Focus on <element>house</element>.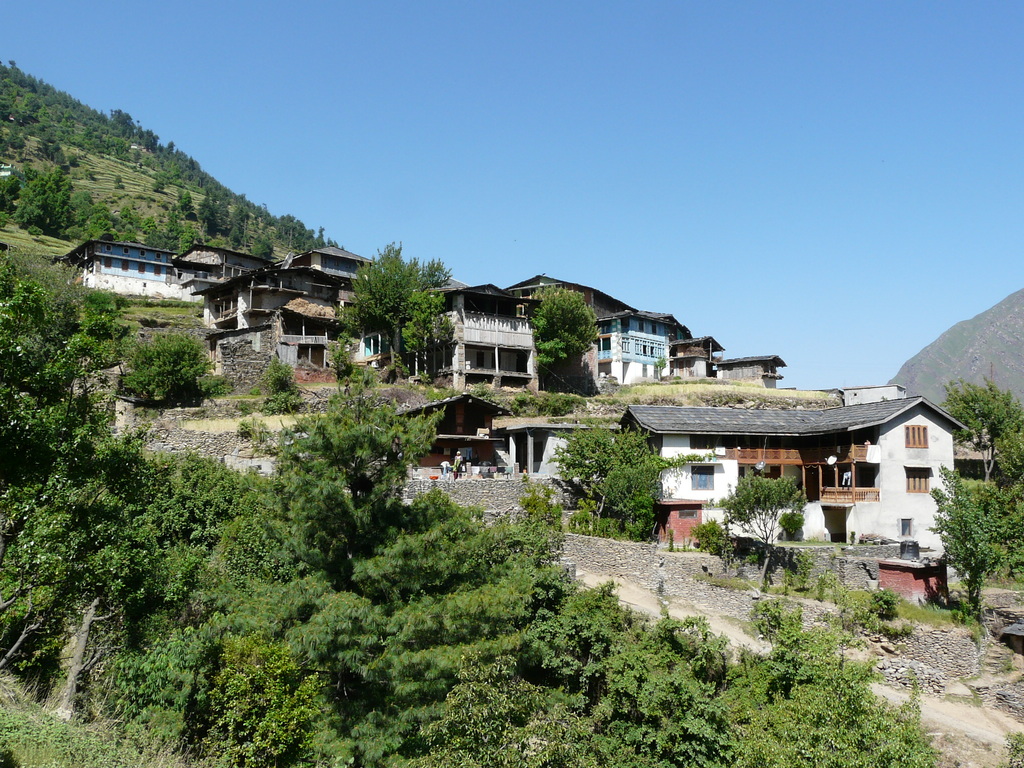
Focused at (508, 413, 618, 492).
